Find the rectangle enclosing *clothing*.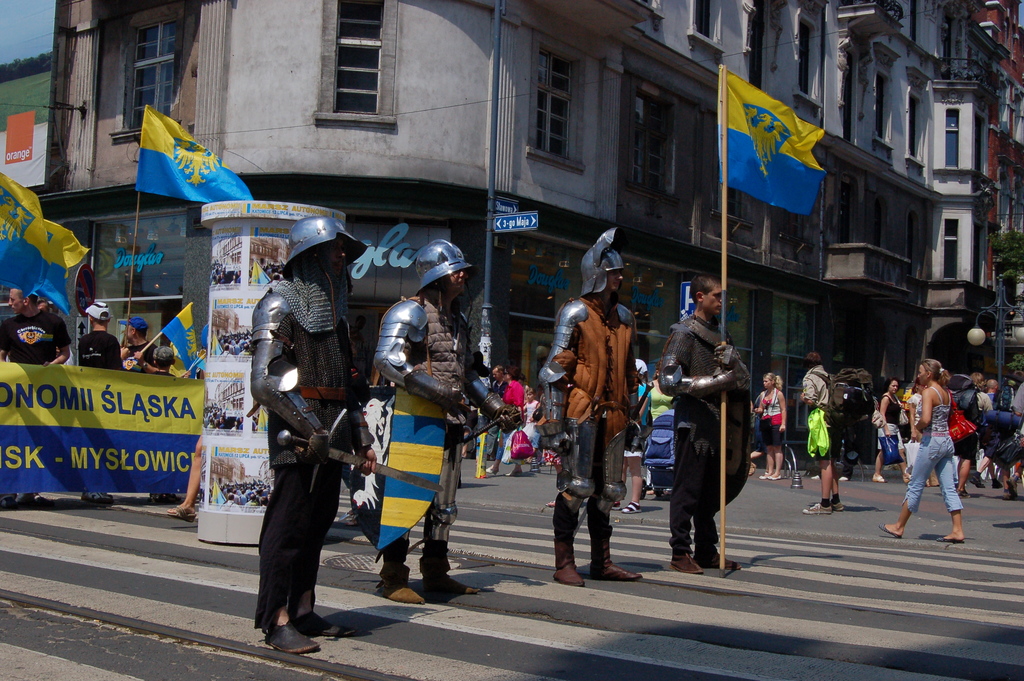
<region>371, 293, 493, 555</region>.
